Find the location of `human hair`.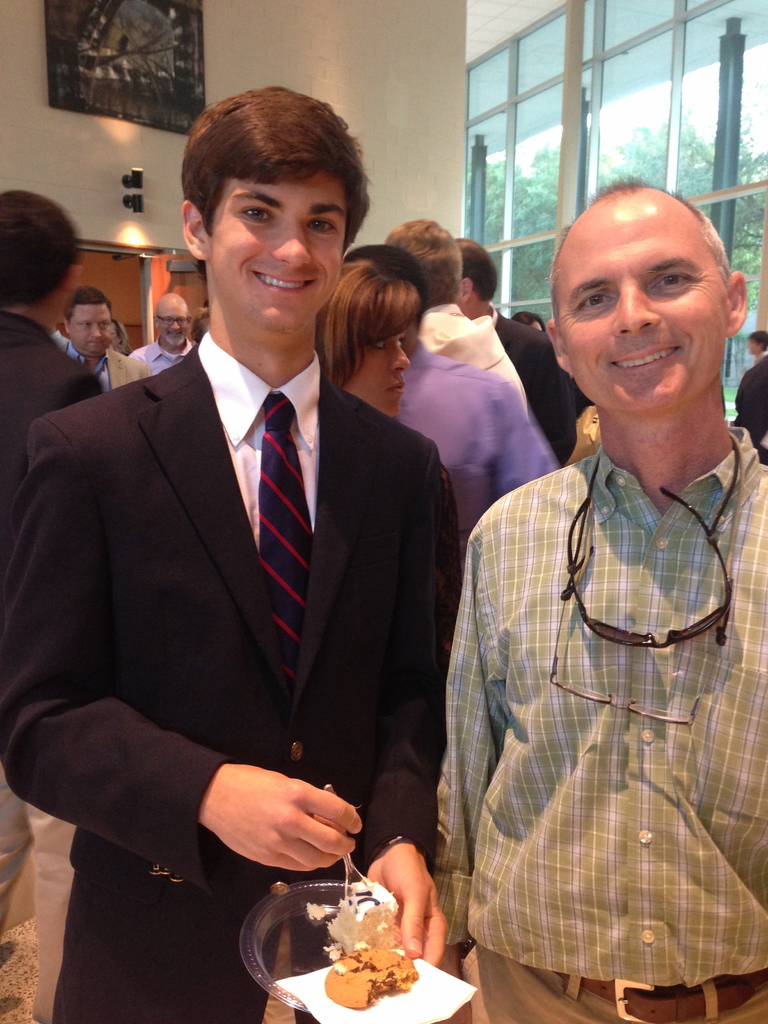
Location: 105 313 133 356.
